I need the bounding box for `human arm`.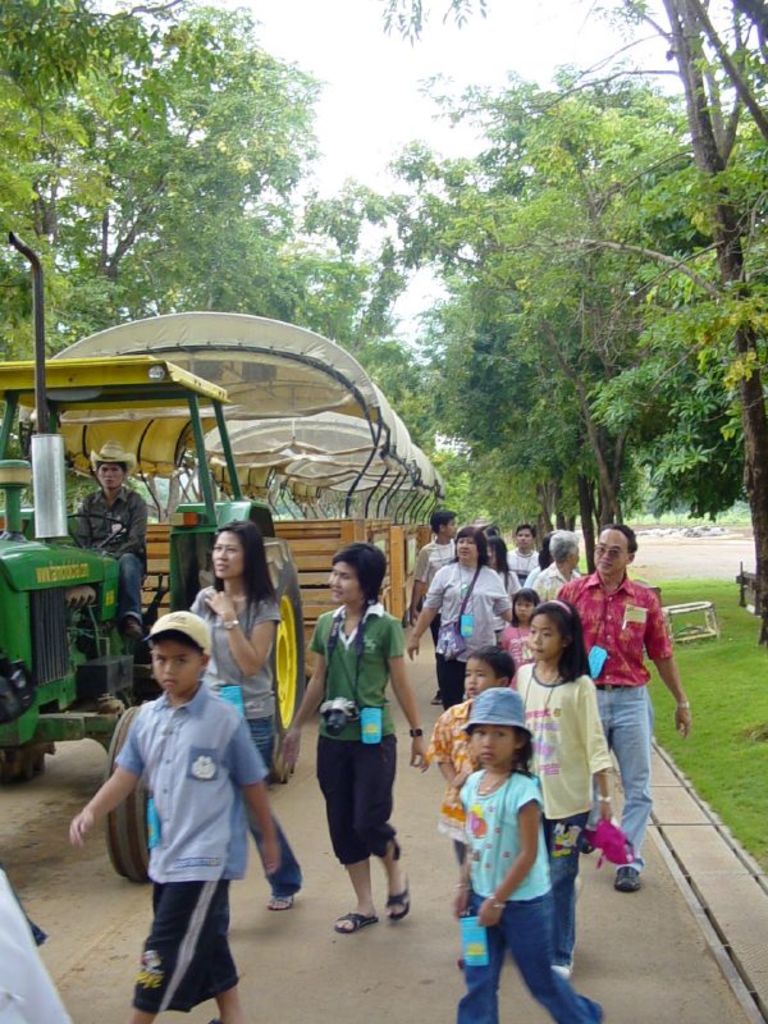
Here it is: (left=428, top=710, right=466, bottom=788).
